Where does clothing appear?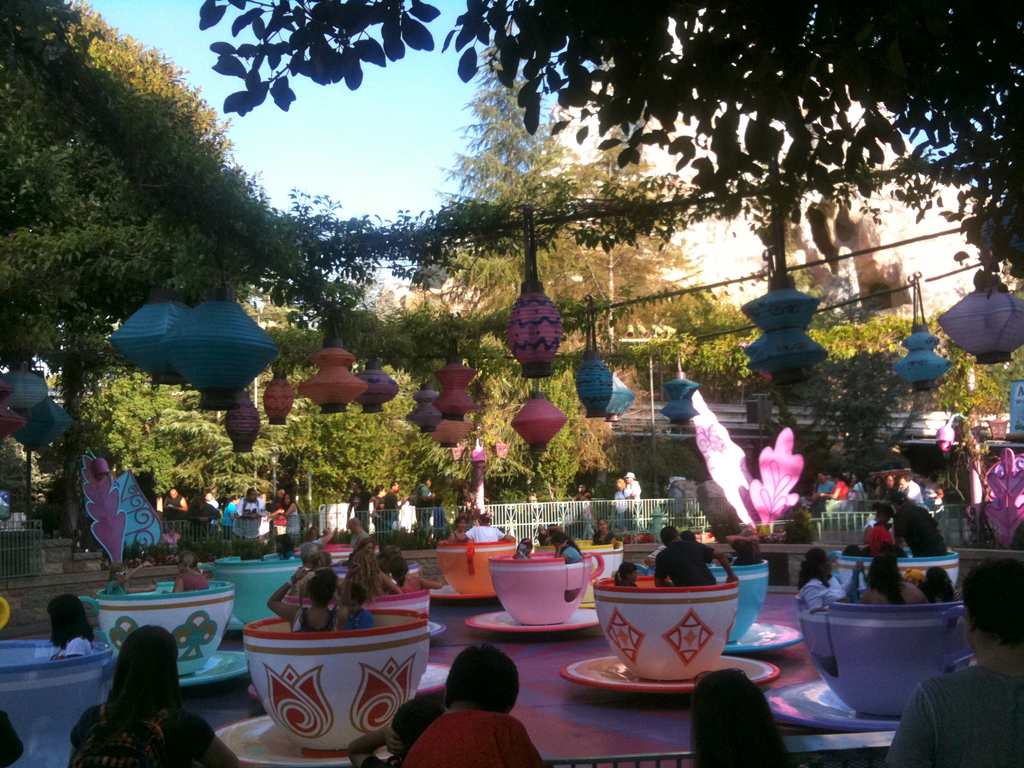
Appears at select_region(592, 532, 613, 550).
